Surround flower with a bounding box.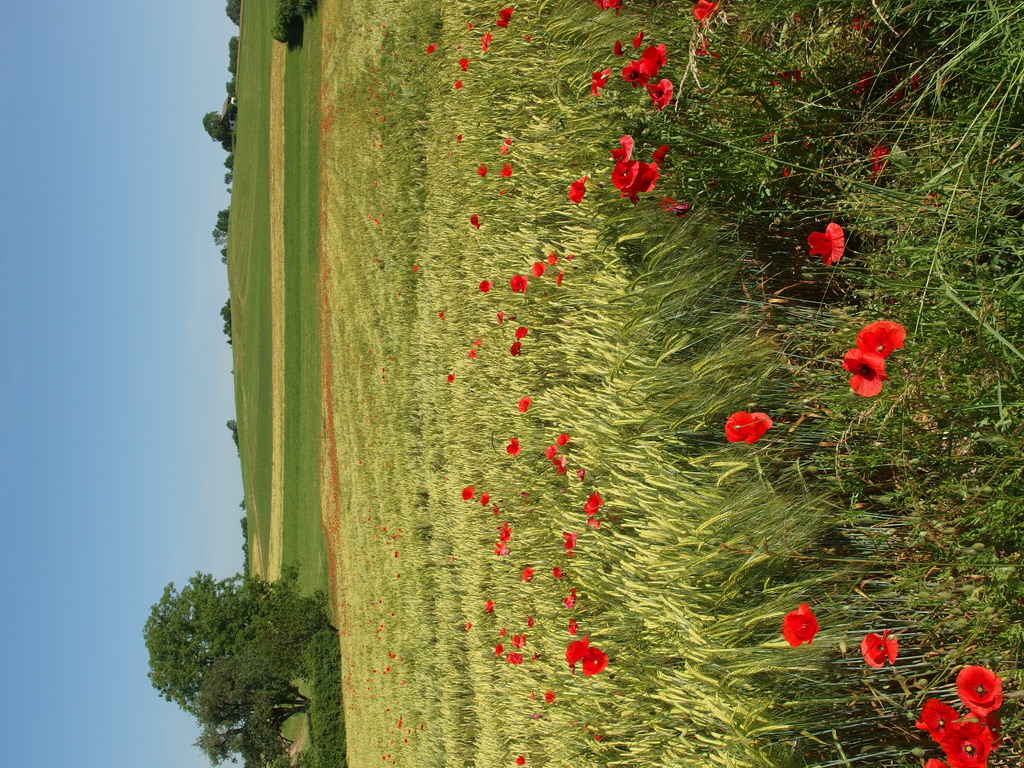
[x1=509, y1=342, x2=520, y2=358].
